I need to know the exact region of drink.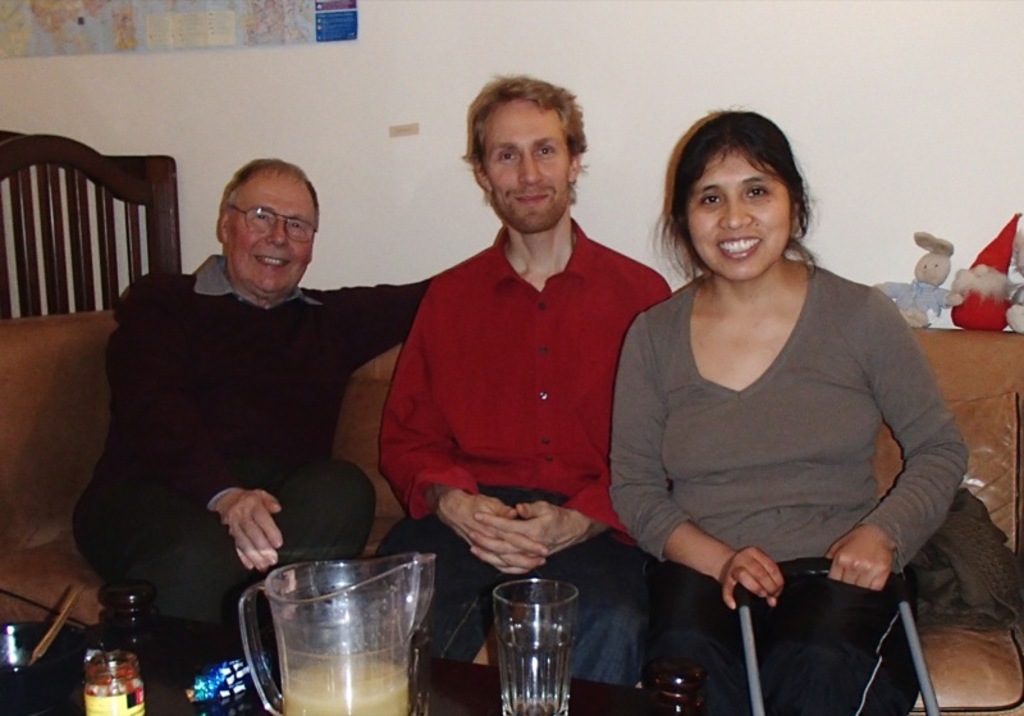
Region: rect(280, 660, 407, 715).
